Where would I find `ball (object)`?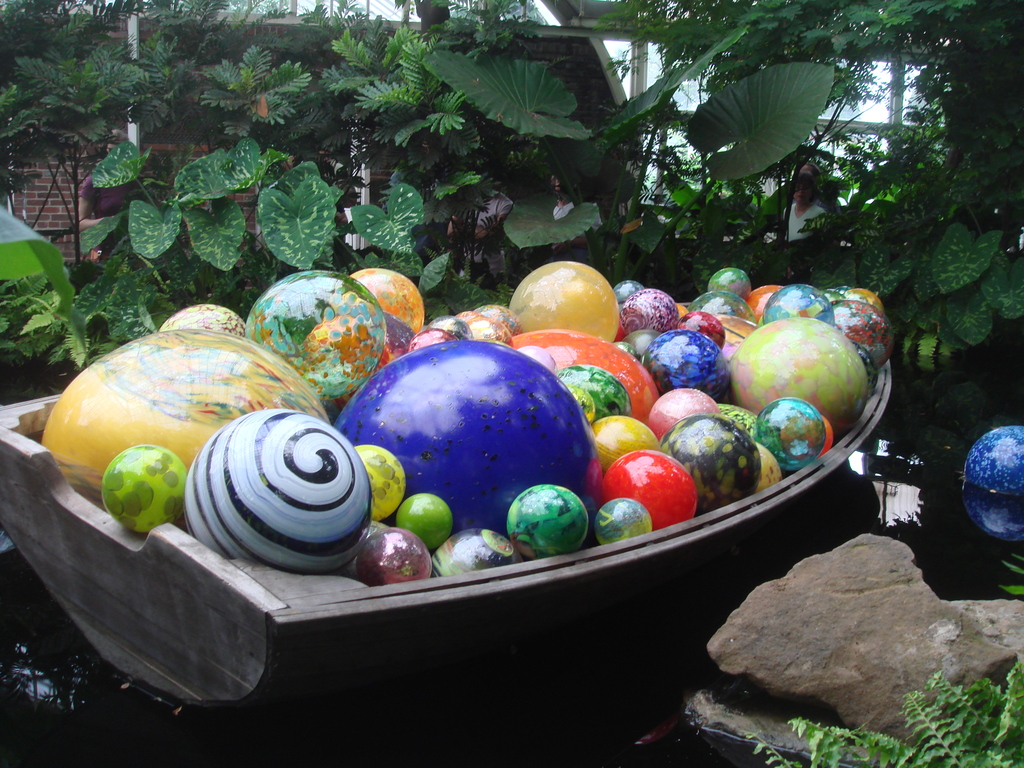
At <region>248, 276, 380, 399</region>.
